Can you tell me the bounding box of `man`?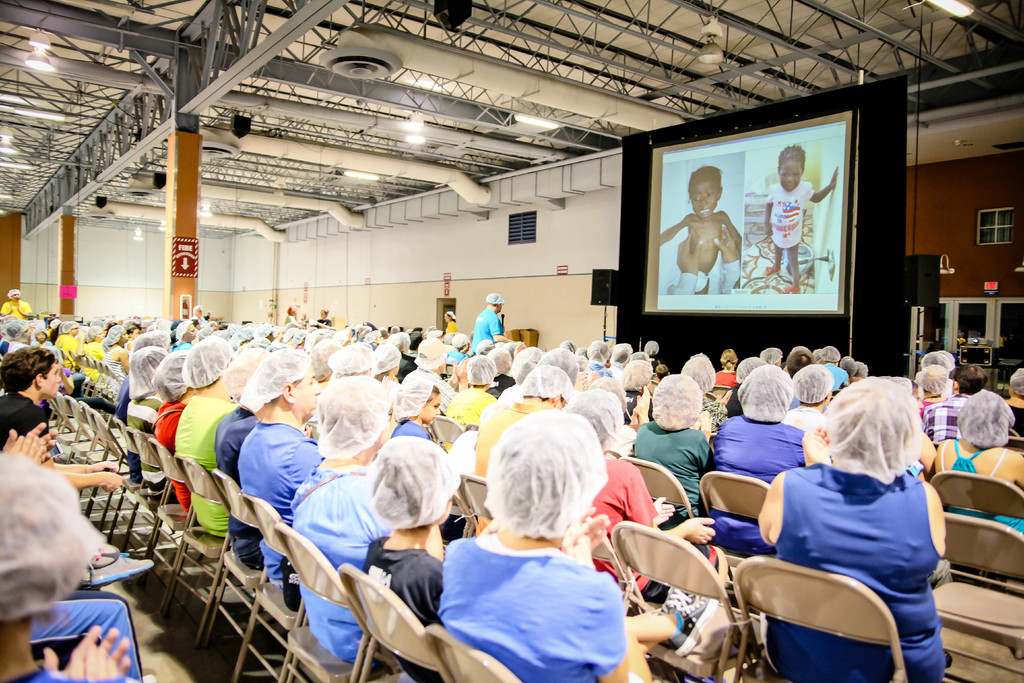
[left=470, top=291, right=516, bottom=354].
